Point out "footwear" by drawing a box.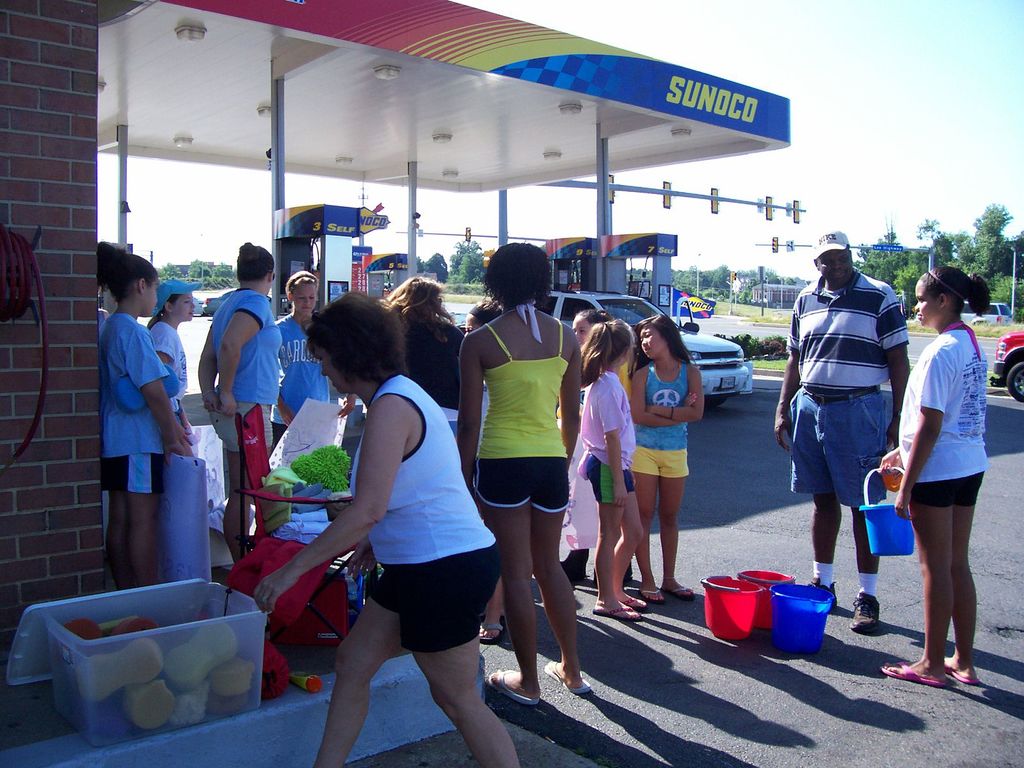
[543, 656, 589, 696].
